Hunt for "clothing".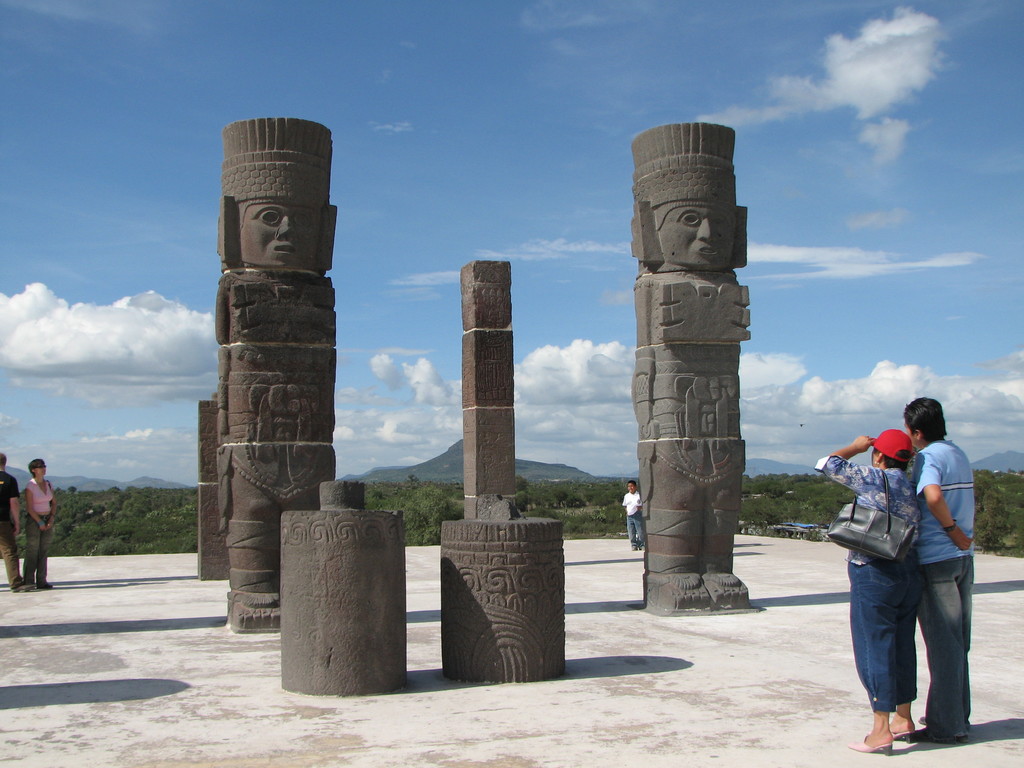
Hunted down at box=[808, 452, 925, 564].
